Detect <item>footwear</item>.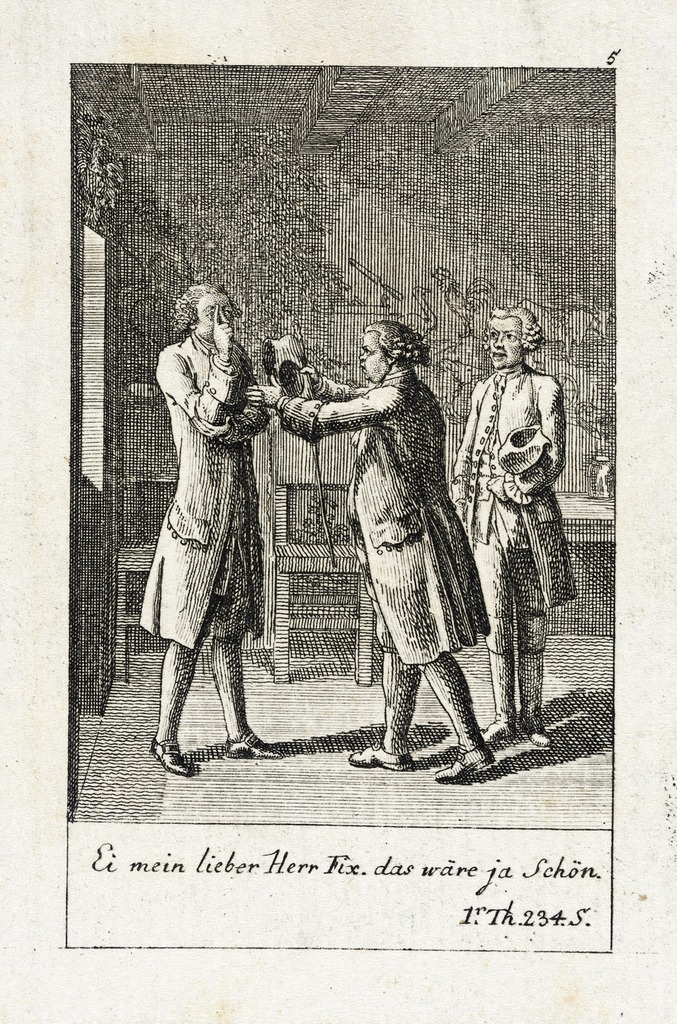
Detected at 148,736,194,778.
